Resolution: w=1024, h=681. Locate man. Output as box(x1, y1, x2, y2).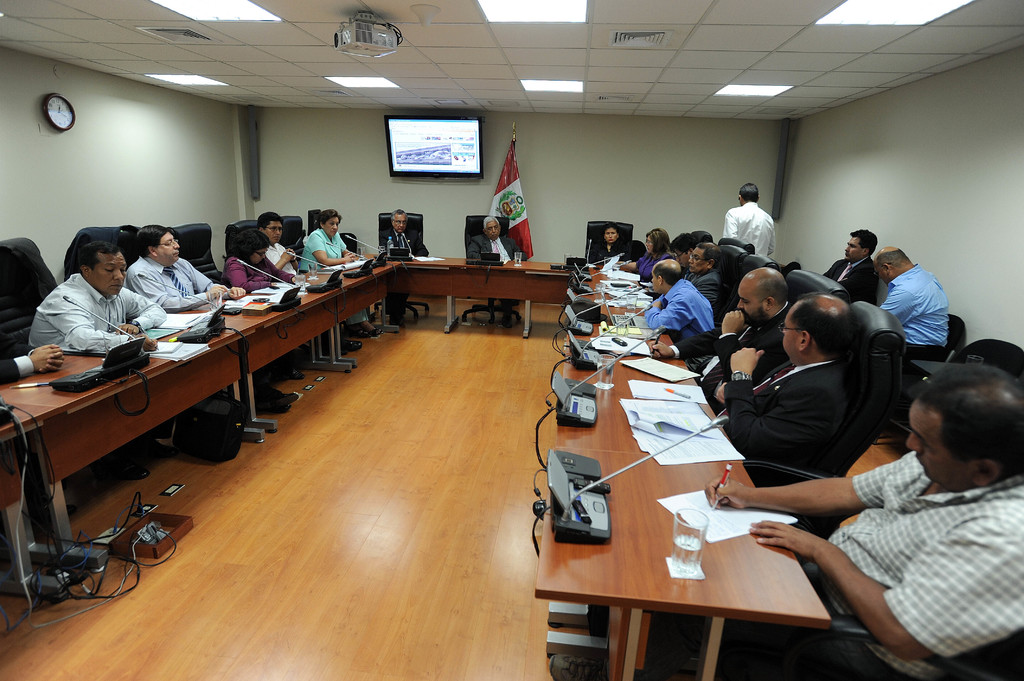
box(648, 259, 718, 333).
